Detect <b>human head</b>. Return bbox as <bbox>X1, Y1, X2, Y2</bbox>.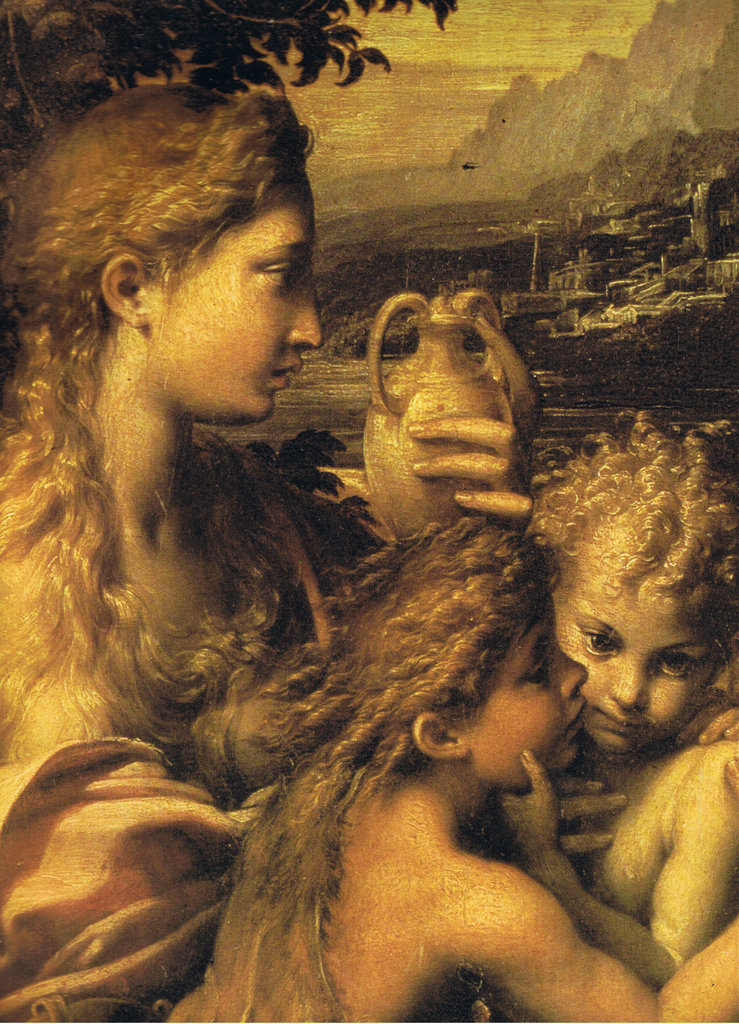
<bbox>296, 522, 599, 803</bbox>.
